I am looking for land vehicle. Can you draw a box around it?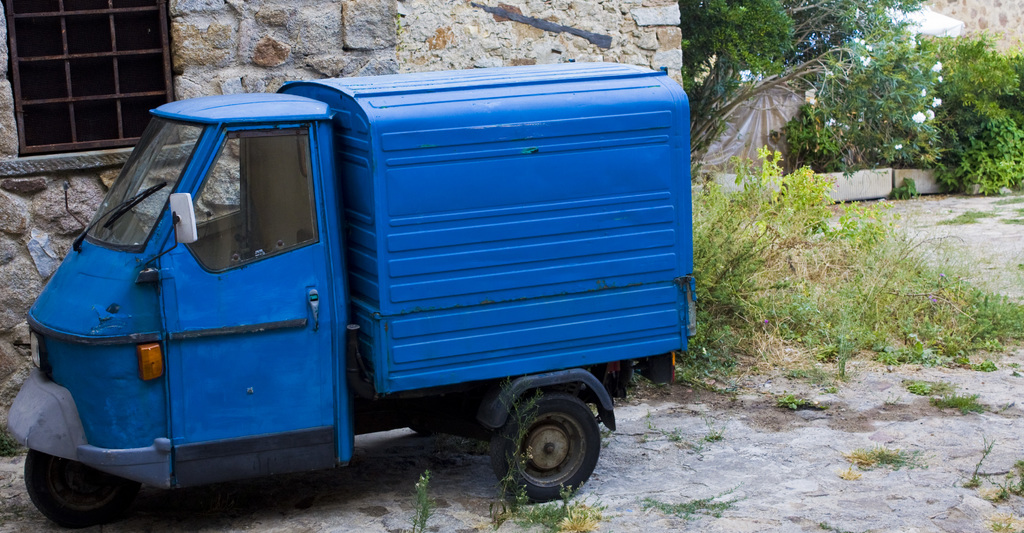
Sure, the bounding box is crop(17, 28, 701, 529).
